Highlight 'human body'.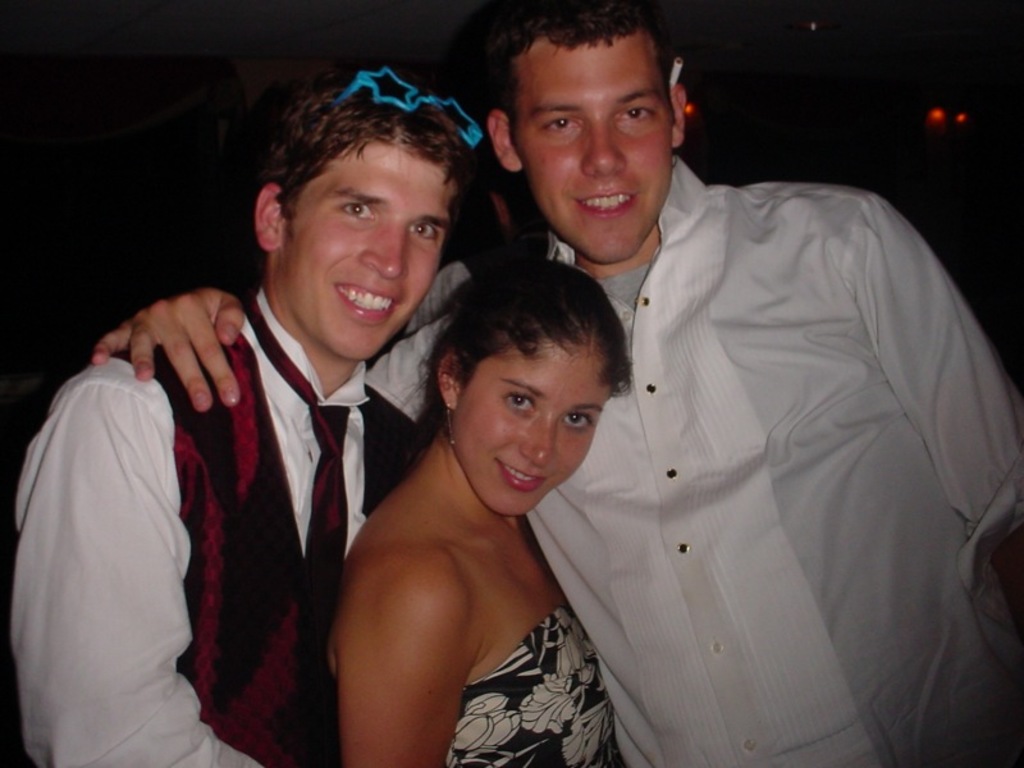
Highlighted region: 13:282:421:767.
